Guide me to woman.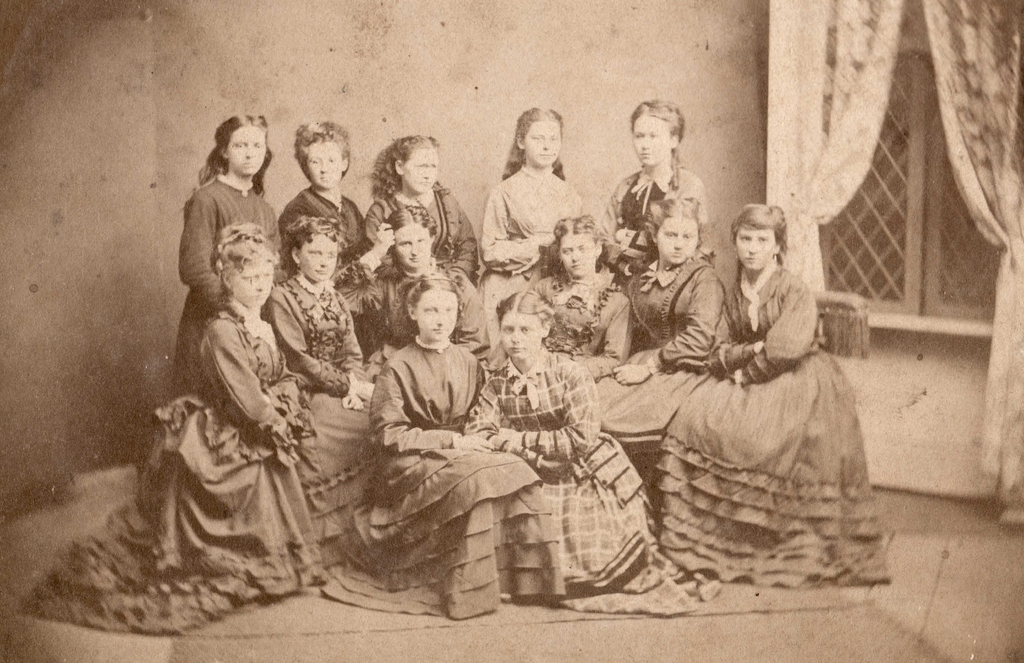
Guidance: [left=644, top=185, right=865, bottom=548].
